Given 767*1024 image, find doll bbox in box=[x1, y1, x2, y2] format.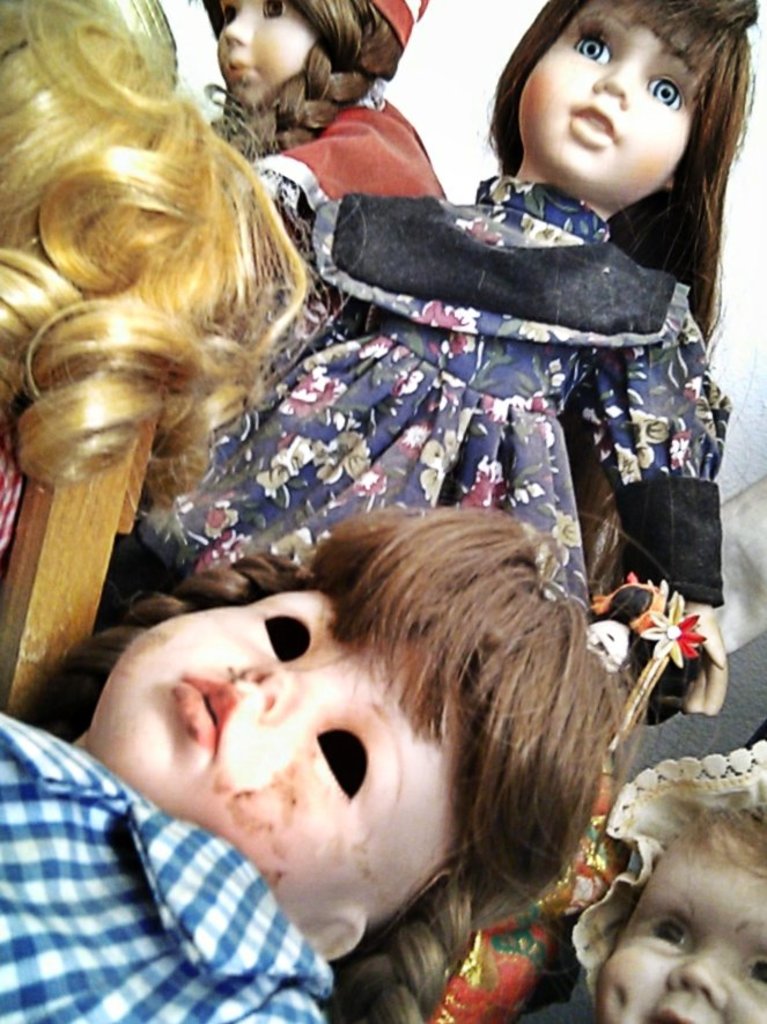
box=[0, 0, 453, 445].
